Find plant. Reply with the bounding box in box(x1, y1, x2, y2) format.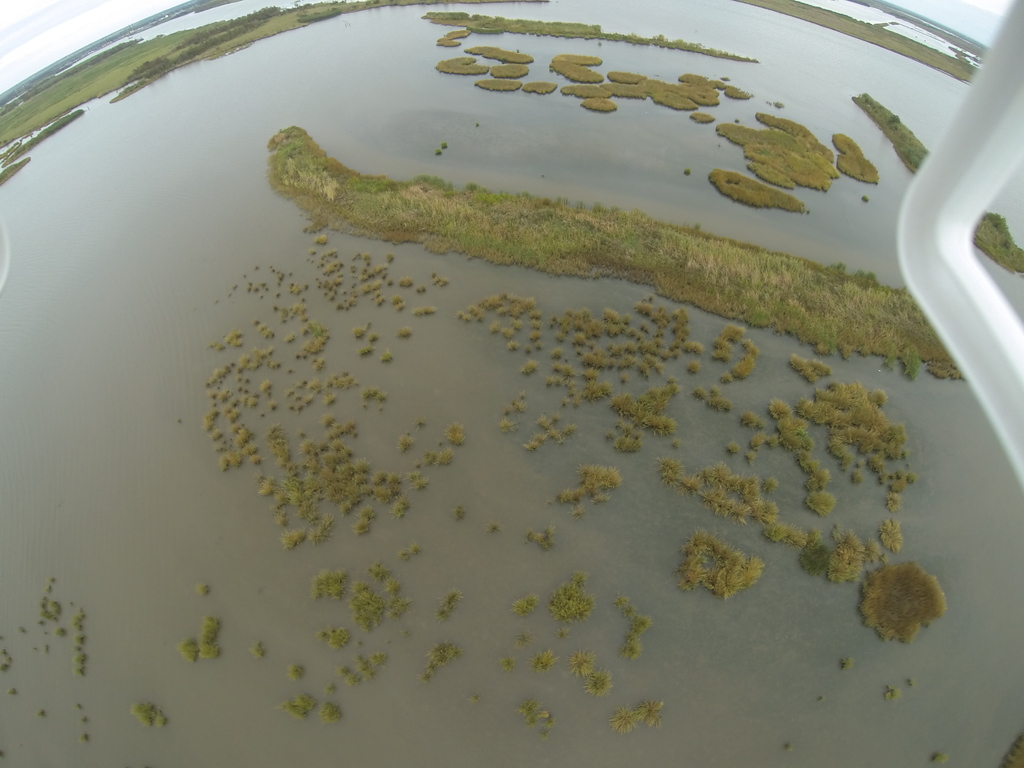
box(749, 435, 764, 448).
